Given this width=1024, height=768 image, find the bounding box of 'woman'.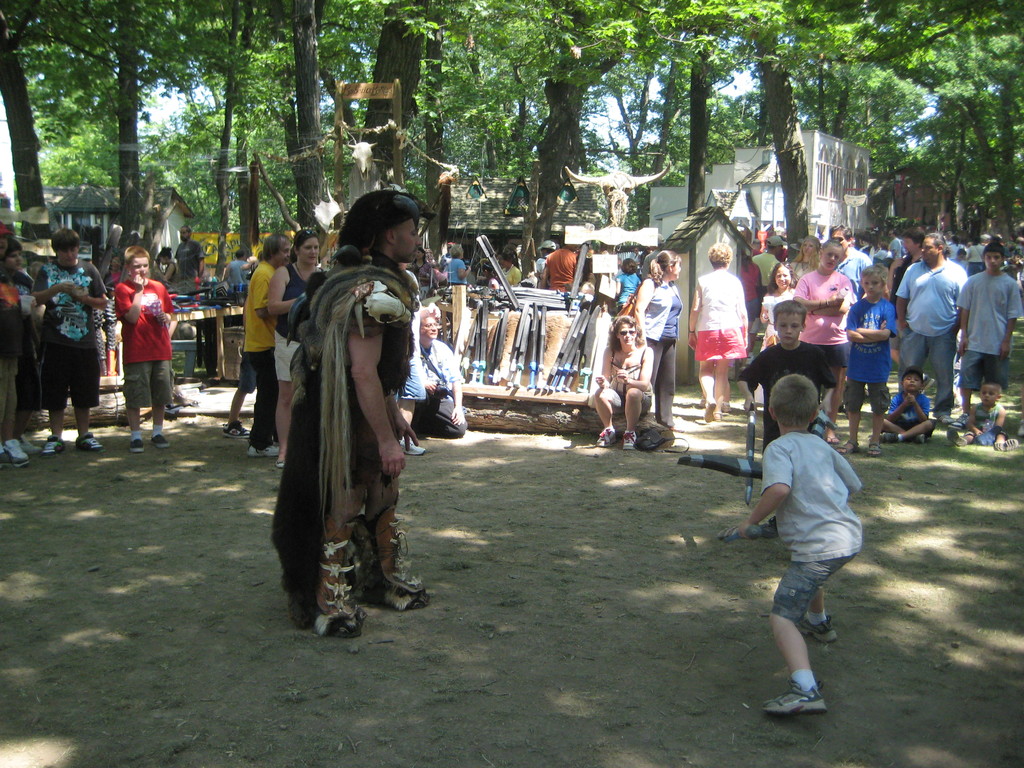
Rect(406, 245, 434, 290).
